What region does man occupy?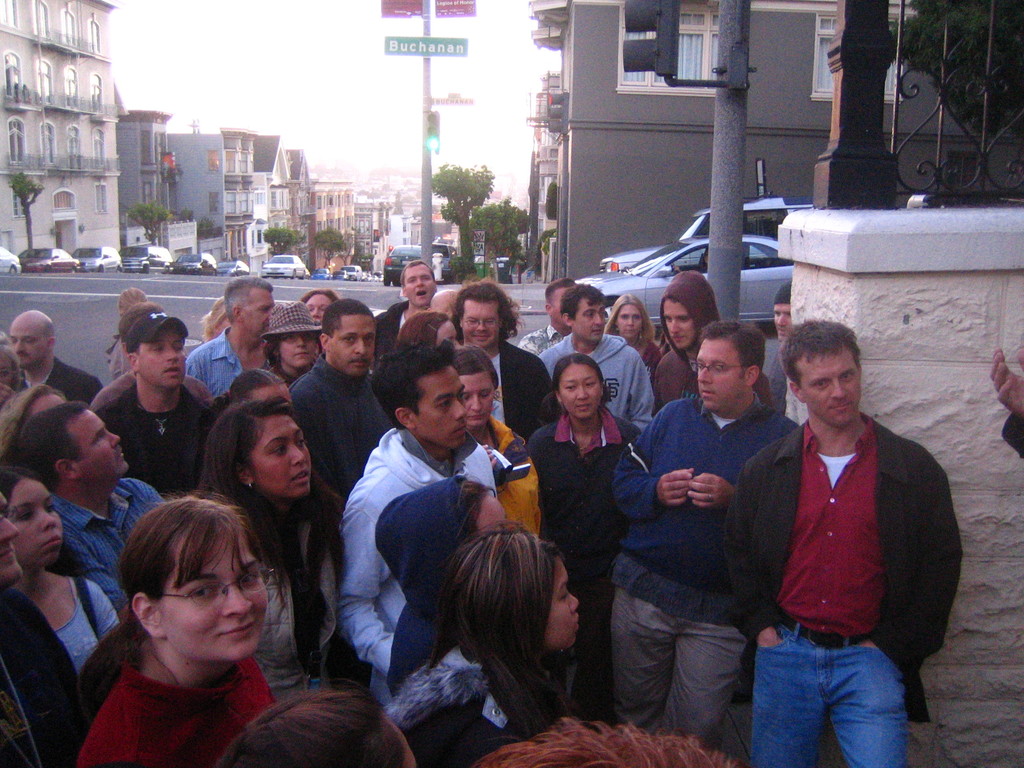
box=[10, 306, 104, 405].
